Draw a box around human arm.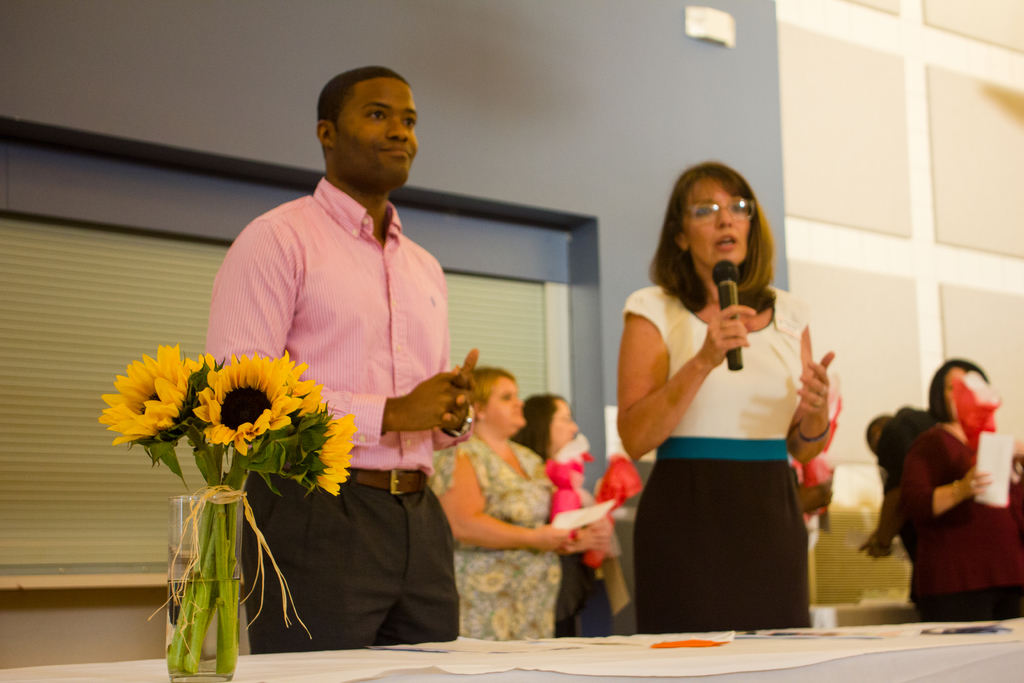
rect(611, 290, 744, 486).
